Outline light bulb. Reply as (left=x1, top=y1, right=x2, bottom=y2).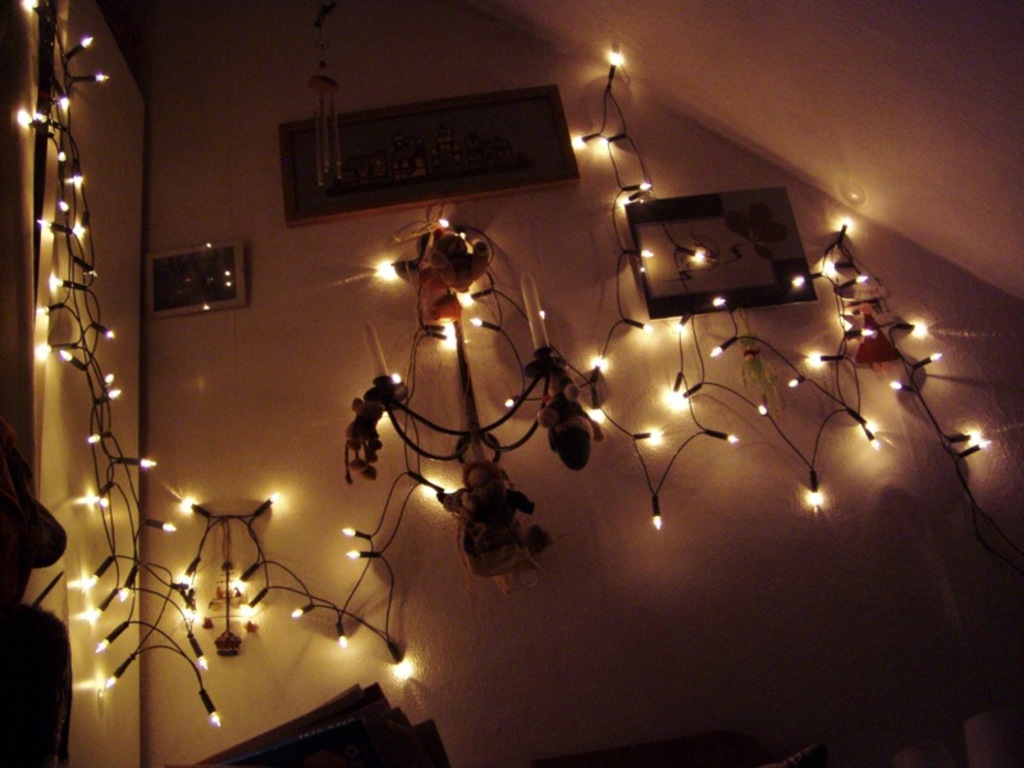
(left=46, top=279, right=91, bottom=289).
